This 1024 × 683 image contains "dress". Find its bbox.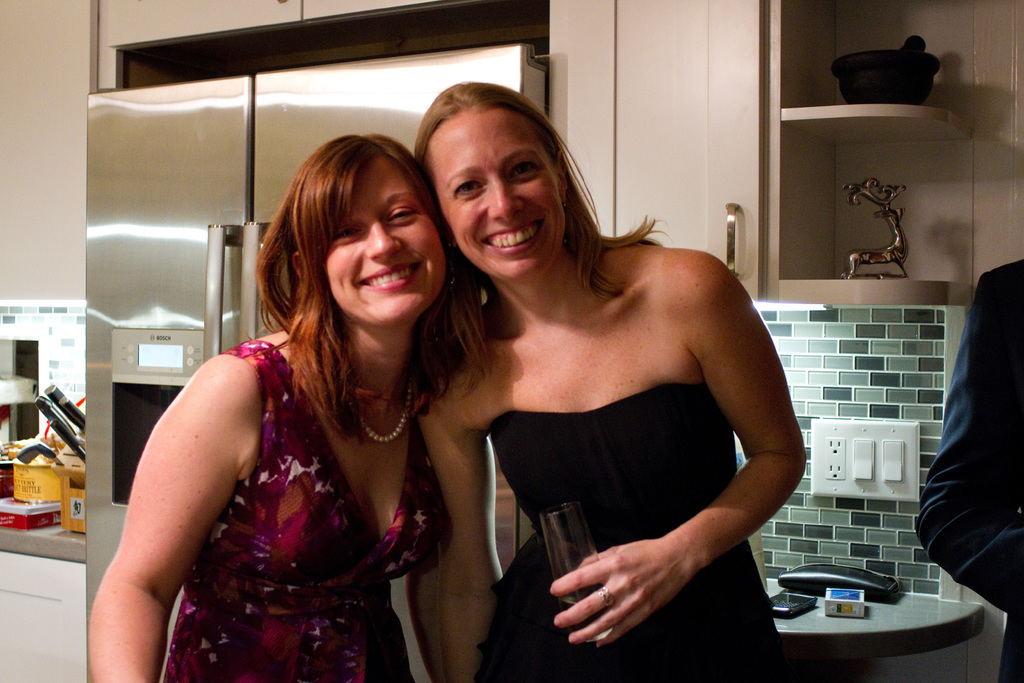
(x1=474, y1=386, x2=792, y2=682).
